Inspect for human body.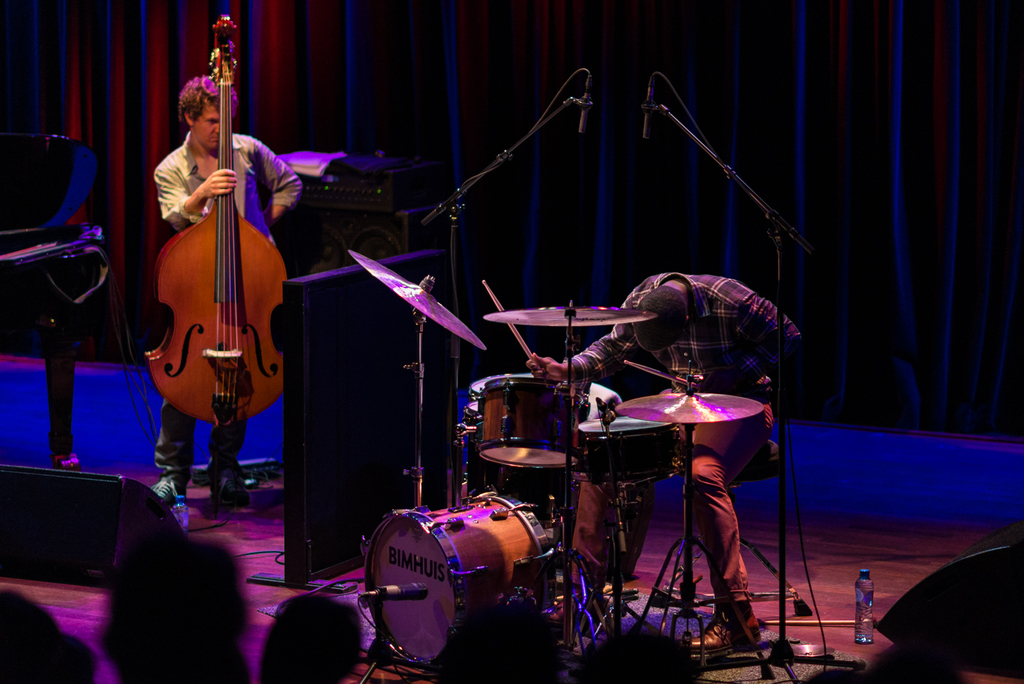
Inspection: (left=591, top=240, right=777, bottom=668).
